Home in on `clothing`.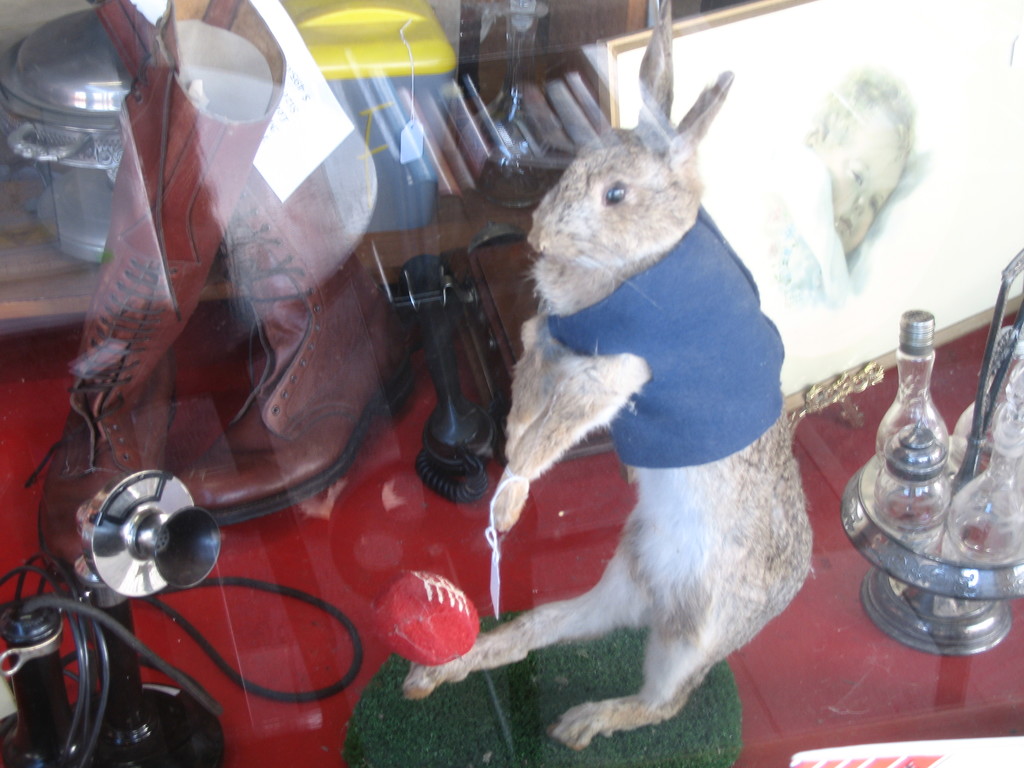
Homed in at [x1=550, y1=204, x2=786, y2=468].
